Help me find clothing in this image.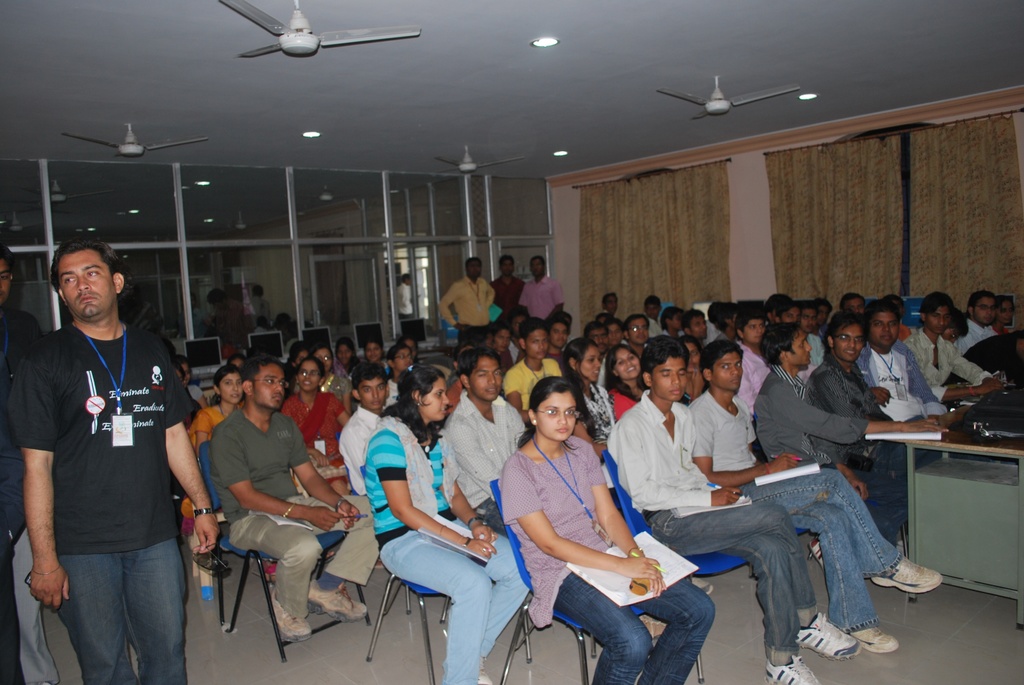
Found it: box=[606, 386, 822, 662].
